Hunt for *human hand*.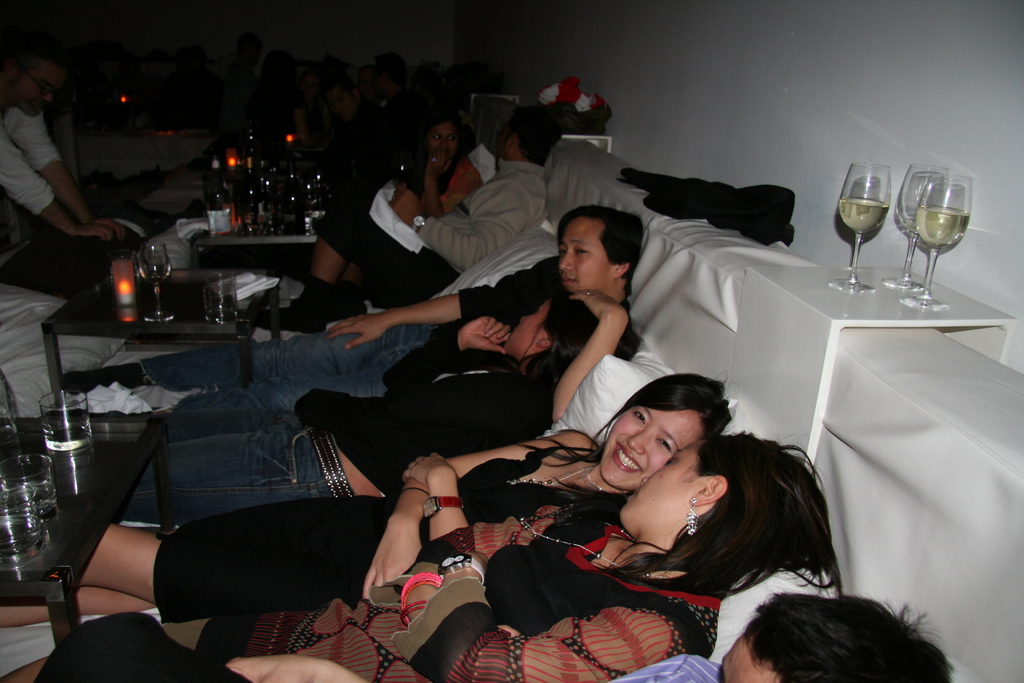
Hunted down at region(467, 551, 490, 567).
